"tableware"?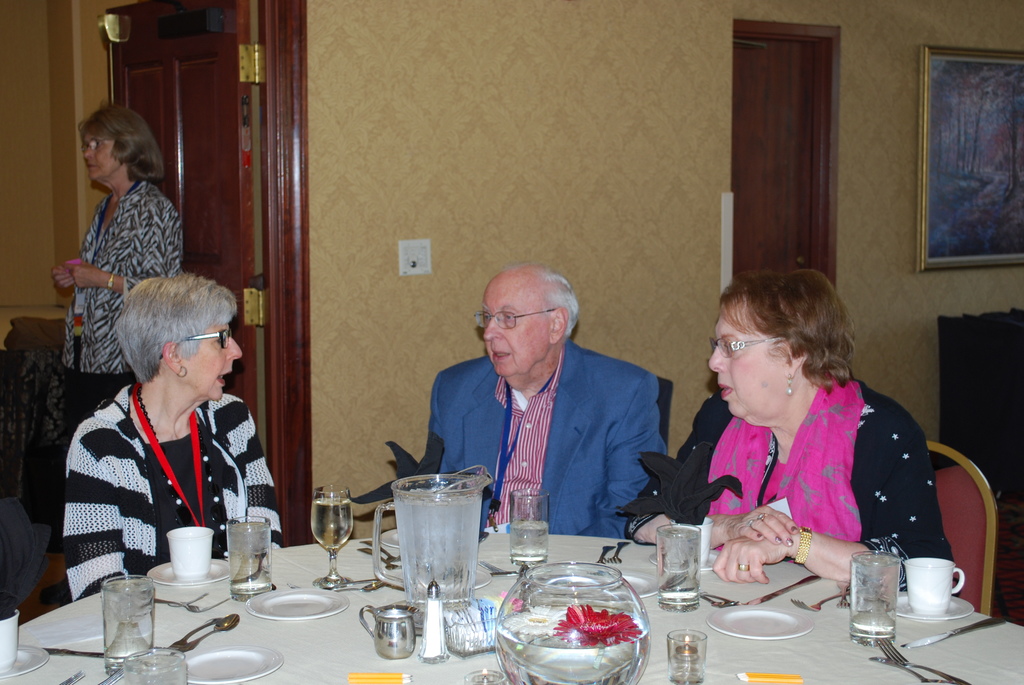
bbox=(901, 557, 966, 615)
